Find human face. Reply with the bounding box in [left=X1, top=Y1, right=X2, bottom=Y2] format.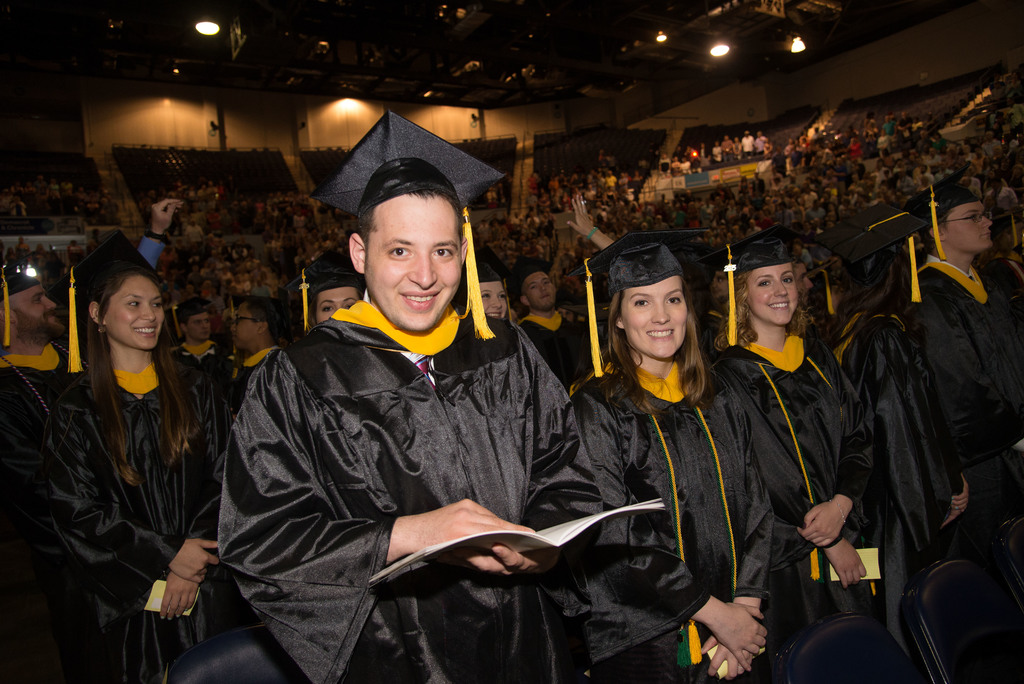
[left=478, top=282, right=508, bottom=321].
